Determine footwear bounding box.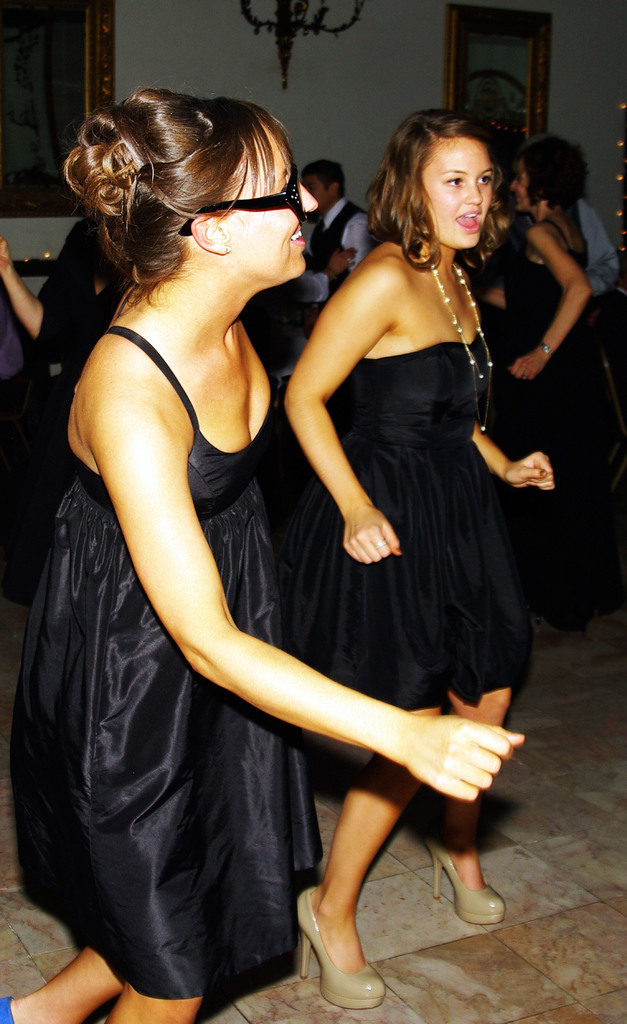
Determined: 307,904,387,1009.
